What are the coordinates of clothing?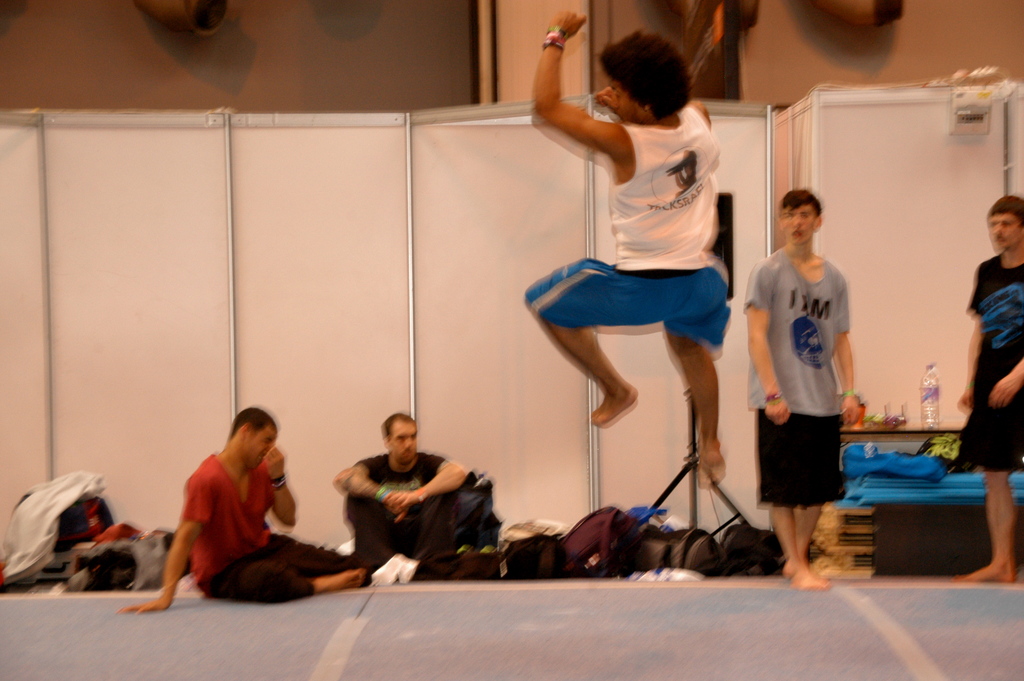
bbox(347, 449, 473, 586).
